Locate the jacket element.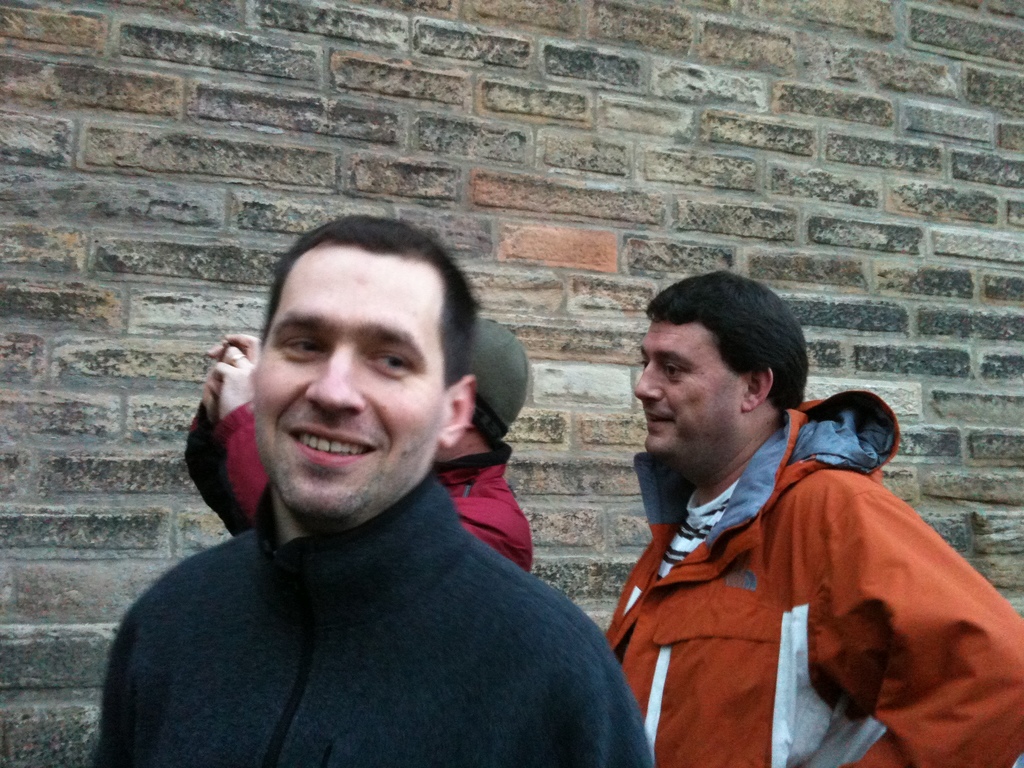
Element bbox: x1=577 y1=356 x2=996 y2=767.
